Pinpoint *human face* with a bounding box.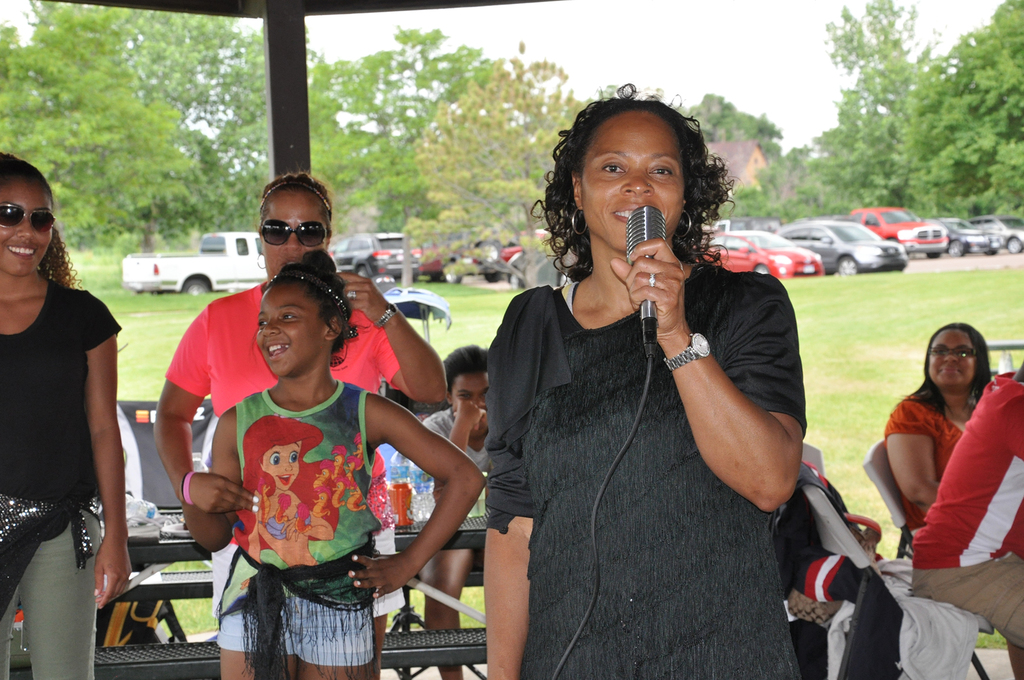
{"x1": 451, "y1": 374, "x2": 492, "y2": 407}.
